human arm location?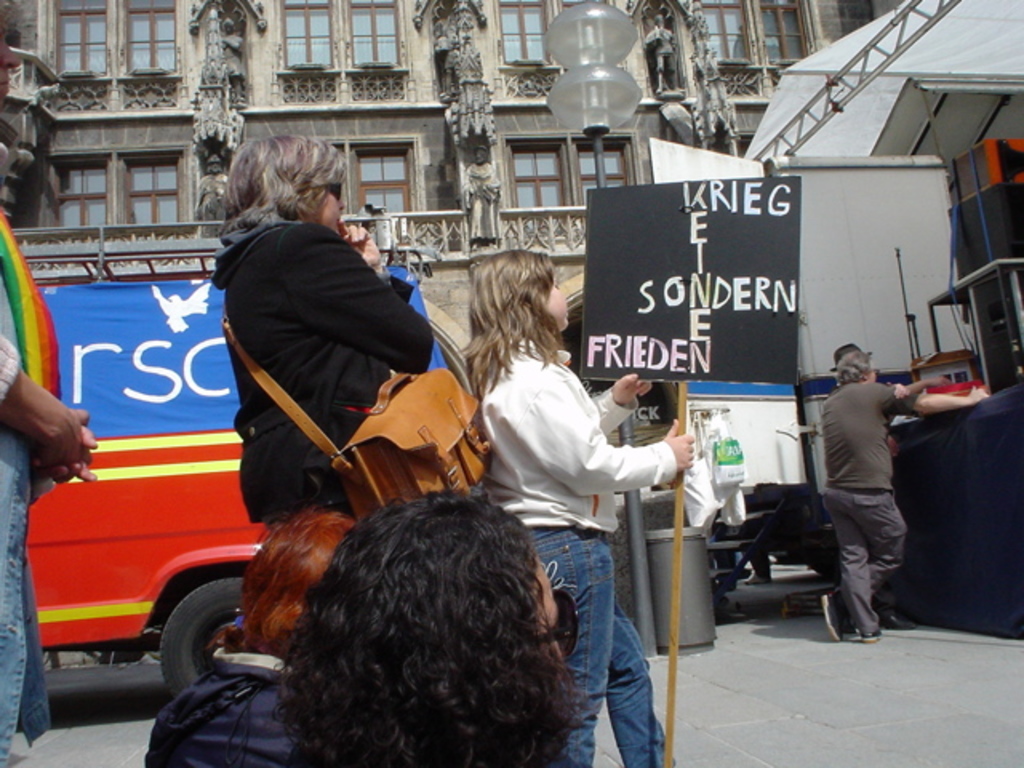
x1=278 y1=221 x2=434 y2=379
